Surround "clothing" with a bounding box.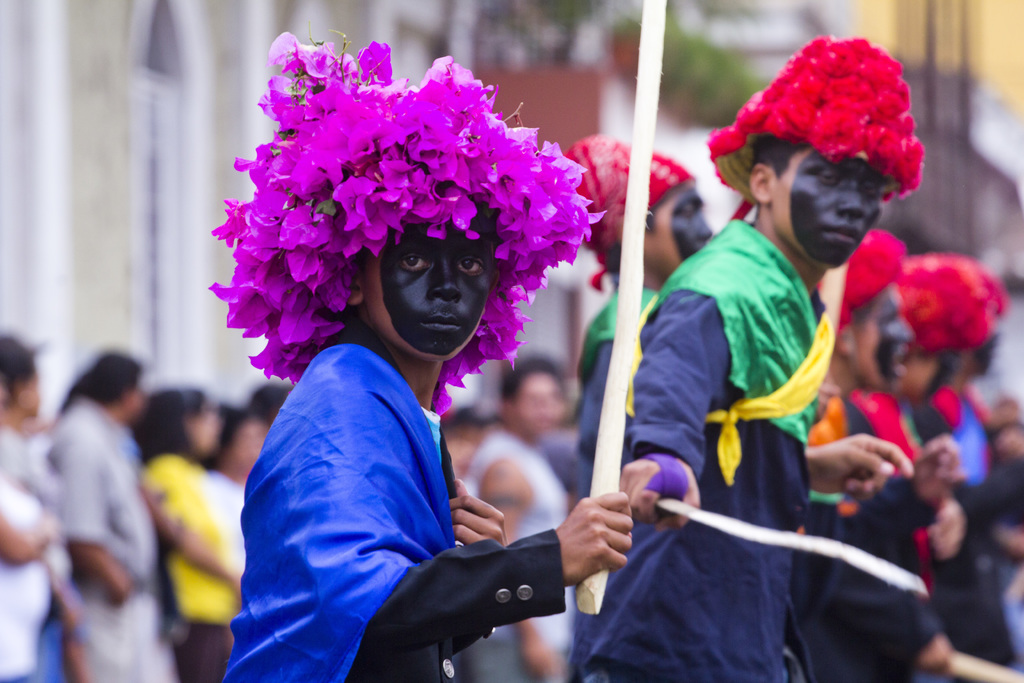
209:329:557:682.
